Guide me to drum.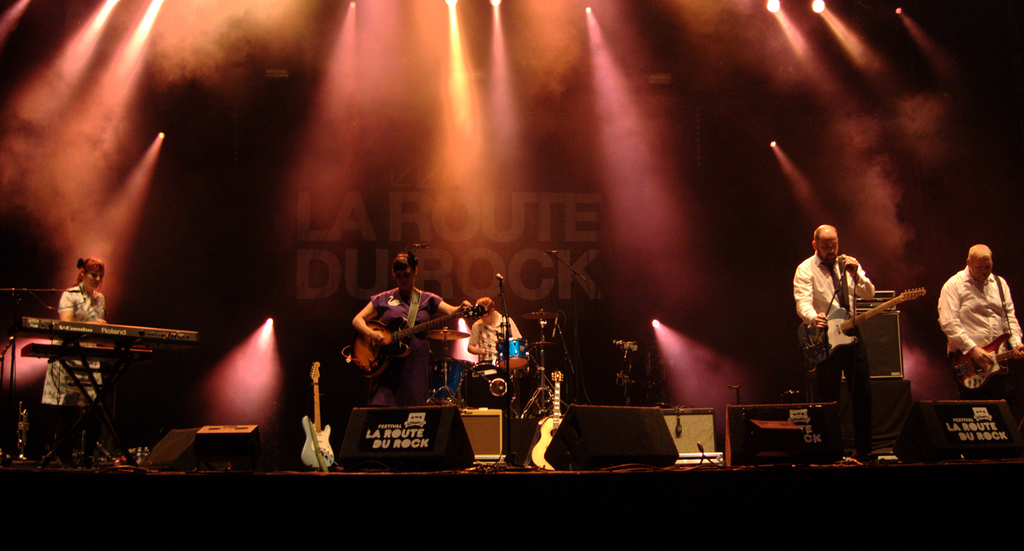
Guidance: [498, 341, 525, 369].
